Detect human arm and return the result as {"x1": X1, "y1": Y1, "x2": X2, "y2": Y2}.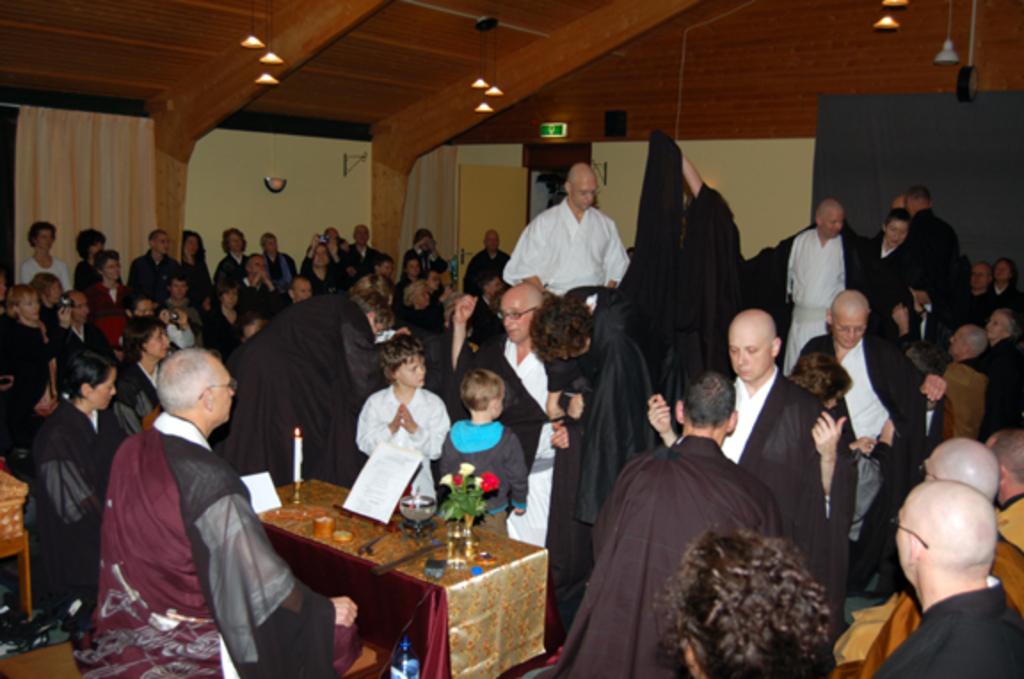
{"x1": 185, "y1": 245, "x2": 194, "y2": 281}.
